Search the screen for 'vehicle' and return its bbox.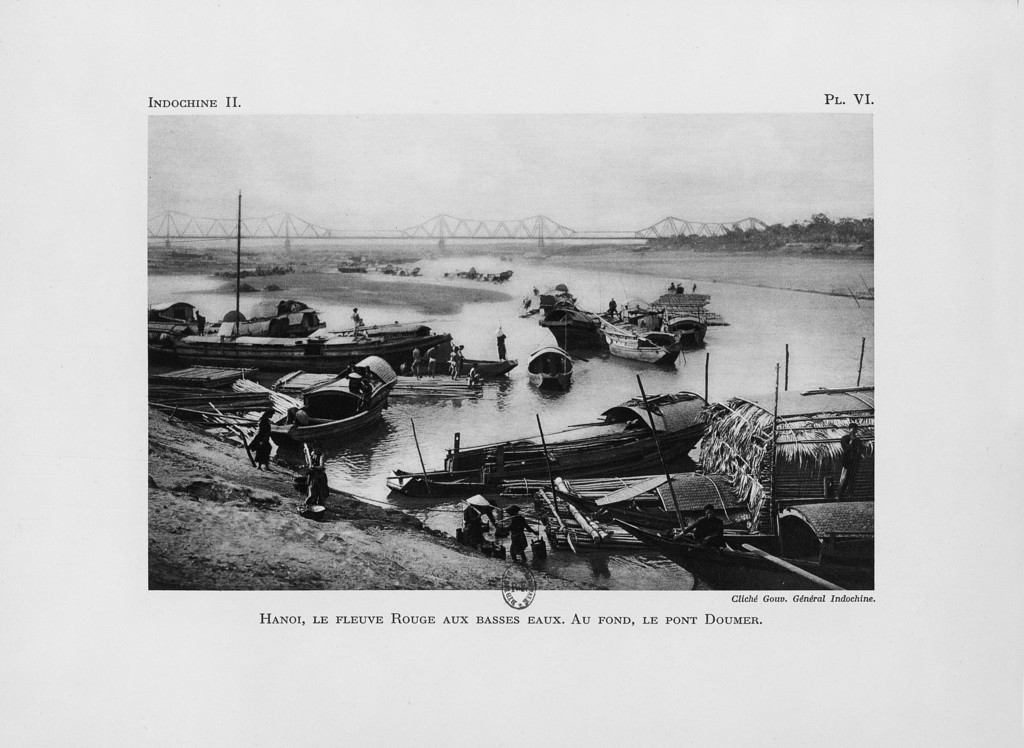
Found: [385, 379, 720, 490].
